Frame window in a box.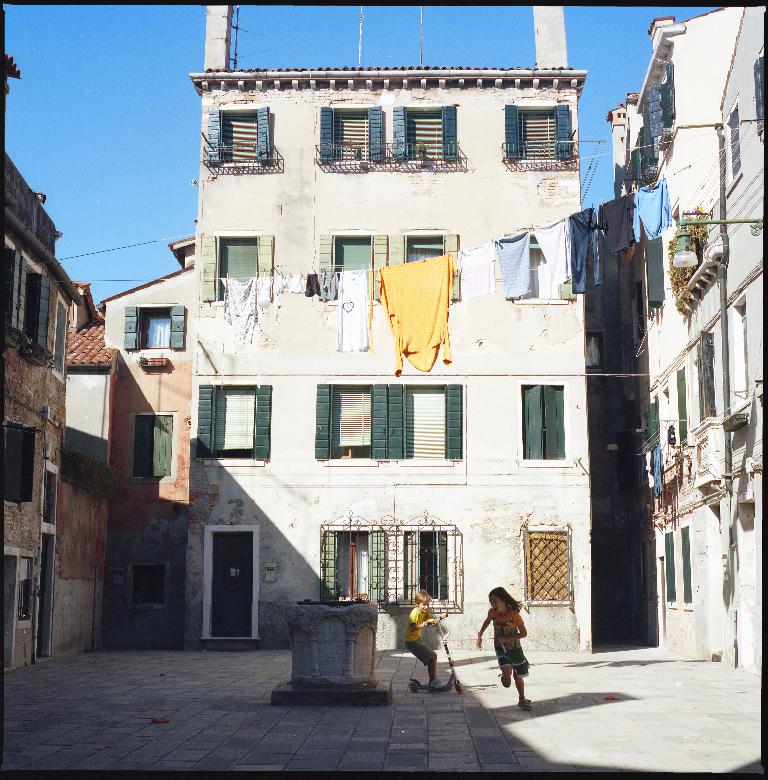
l=199, t=235, r=274, b=303.
